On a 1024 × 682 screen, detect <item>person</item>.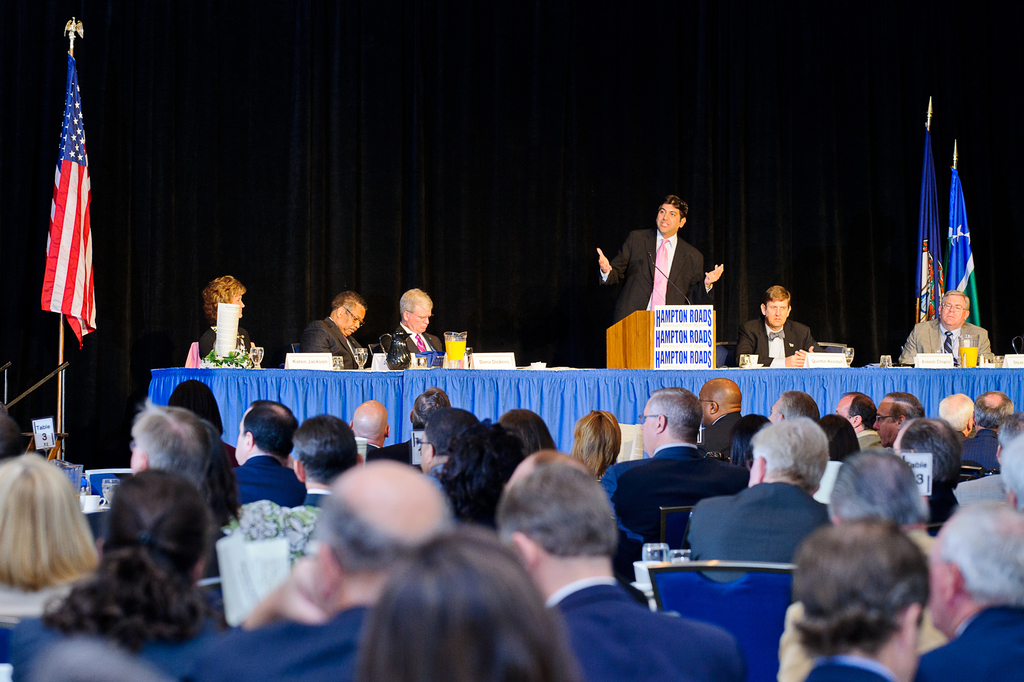
(380,279,452,374).
